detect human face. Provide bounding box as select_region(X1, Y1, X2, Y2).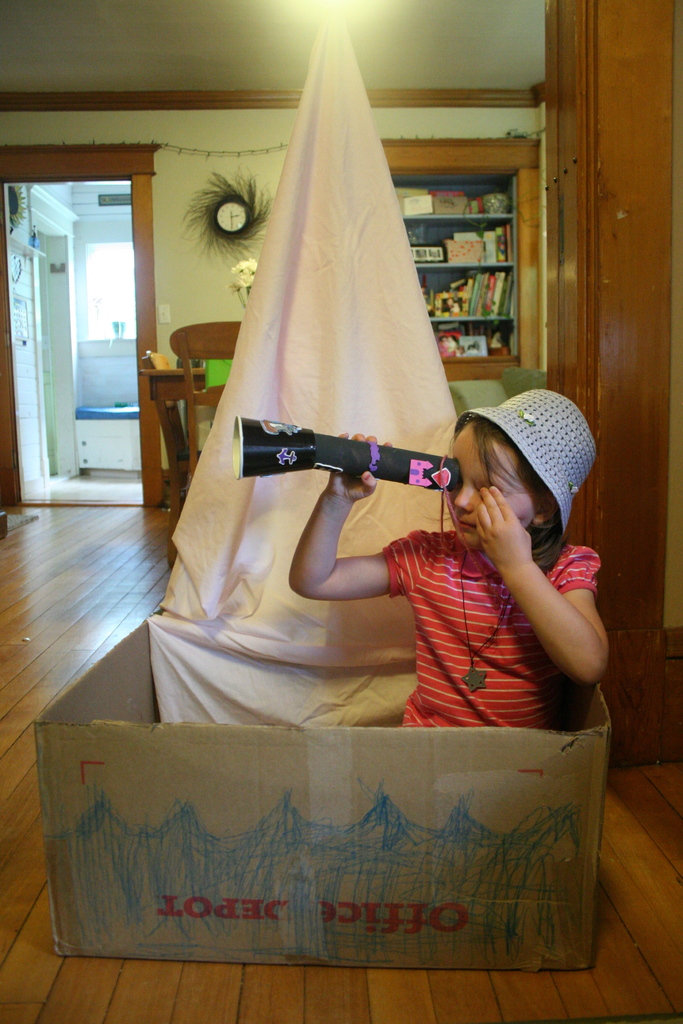
select_region(442, 424, 542, 543).
